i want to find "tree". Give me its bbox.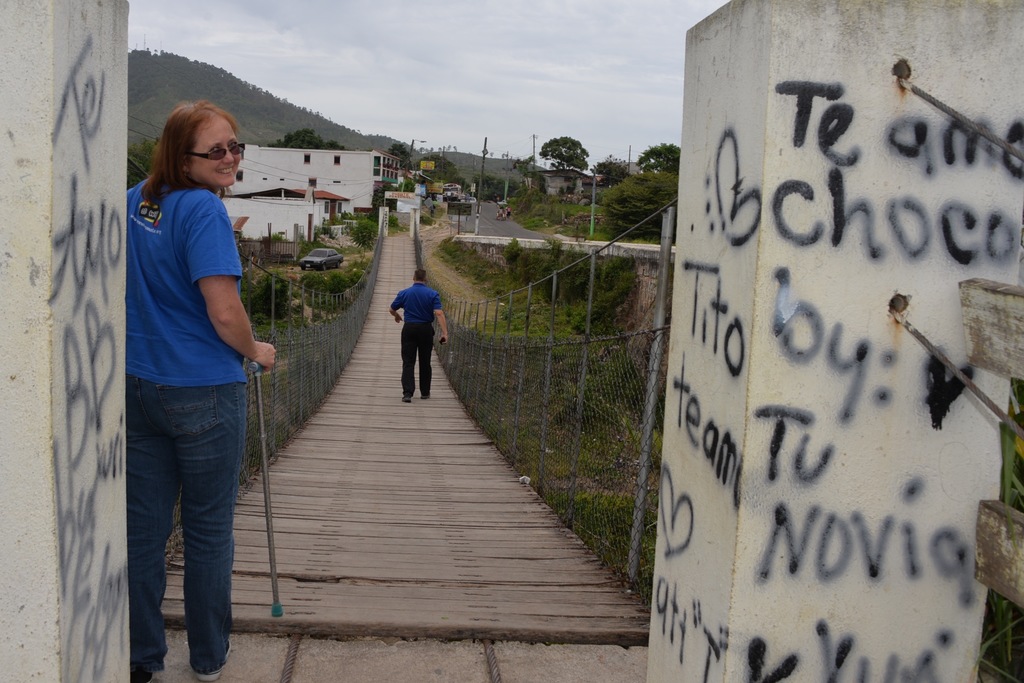
384:134:460:189.
